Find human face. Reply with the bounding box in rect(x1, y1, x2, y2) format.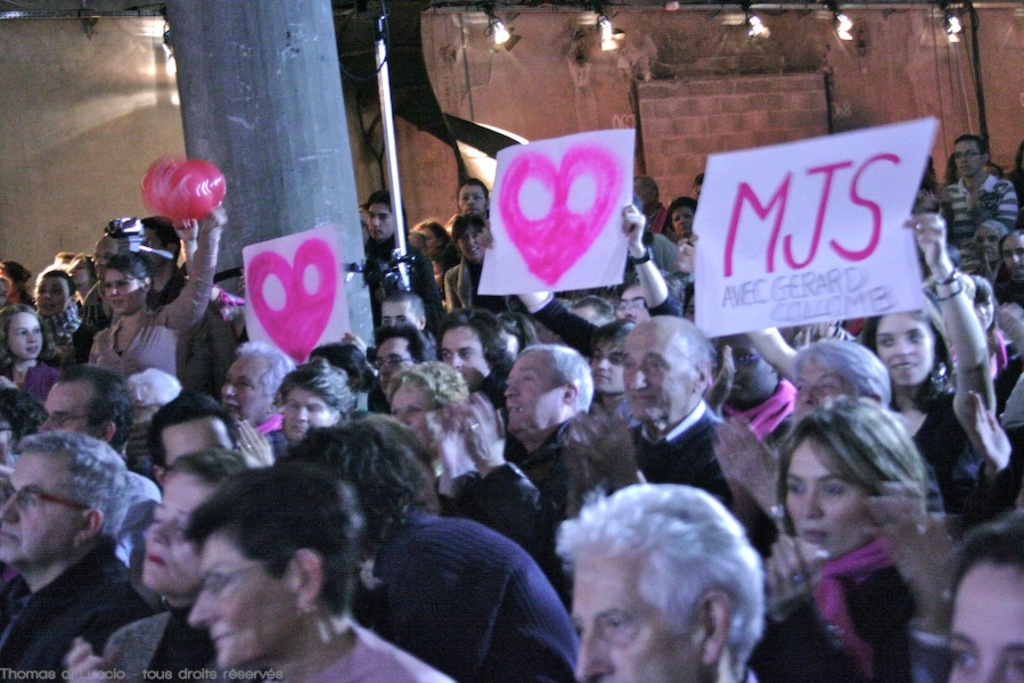
rect(617, 318, 691, 425).
